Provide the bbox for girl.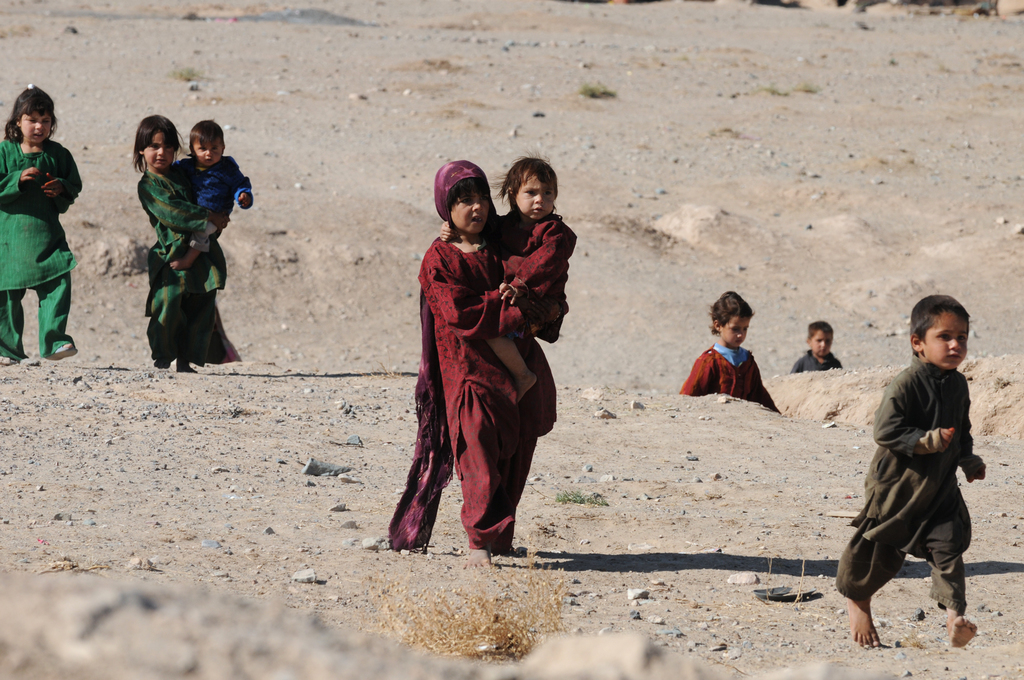
<bbox>387, 157, 558, 569</bbox>.
